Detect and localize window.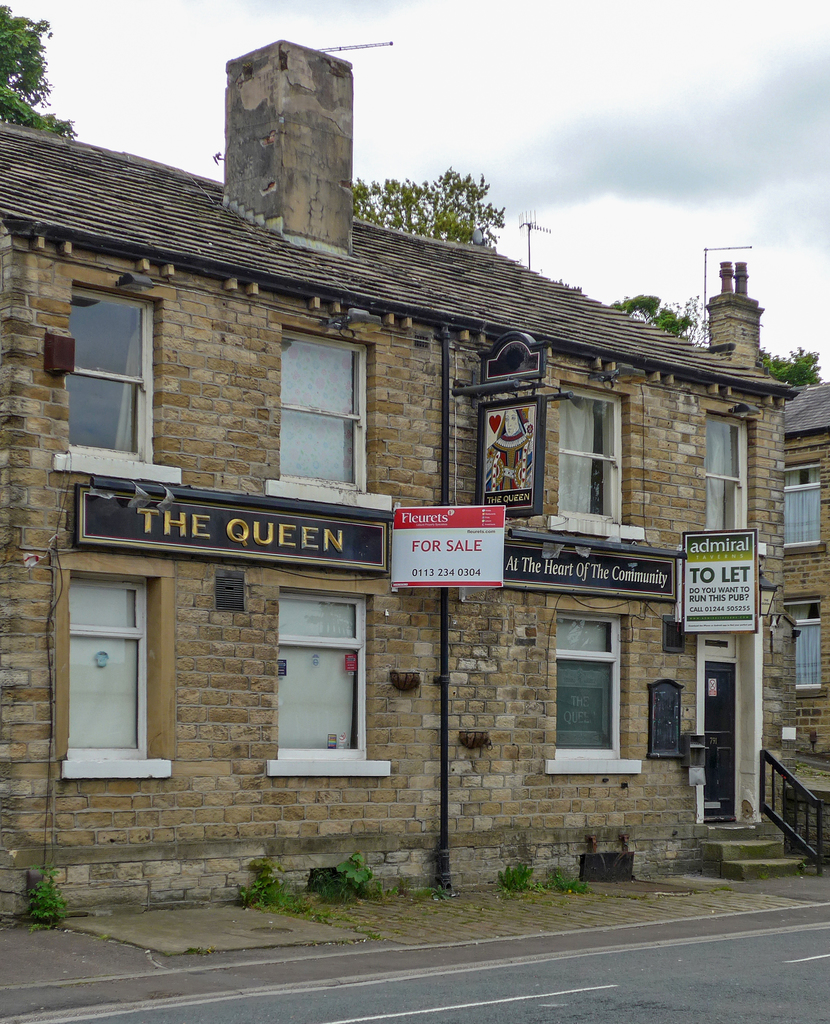
Localized at detection(65, 278, 161, 469).
